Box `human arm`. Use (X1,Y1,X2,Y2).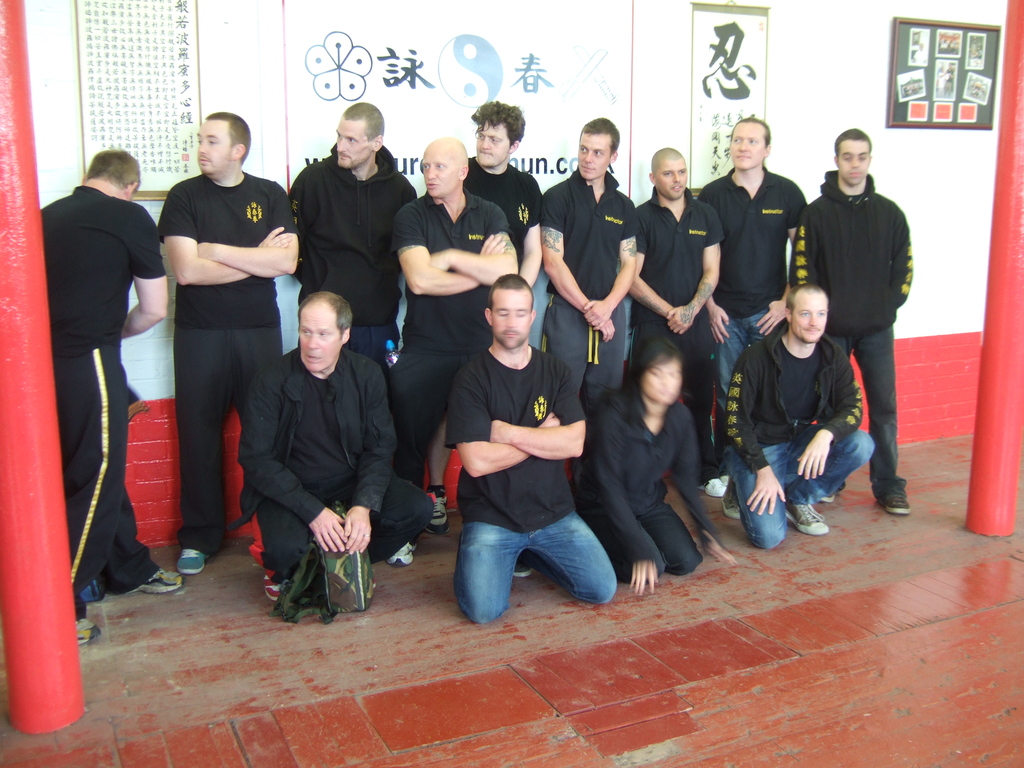
(118,203,173,340).
